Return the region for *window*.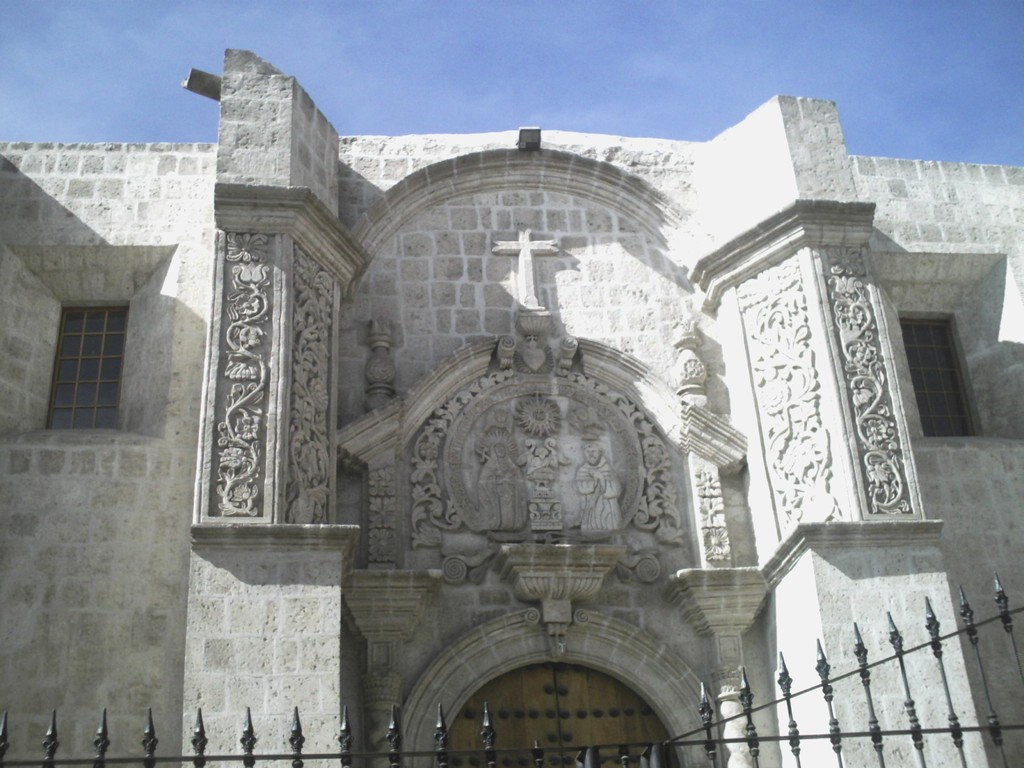
{"left": 906, "top": 314, "right": 981, "bottom": 438}.
